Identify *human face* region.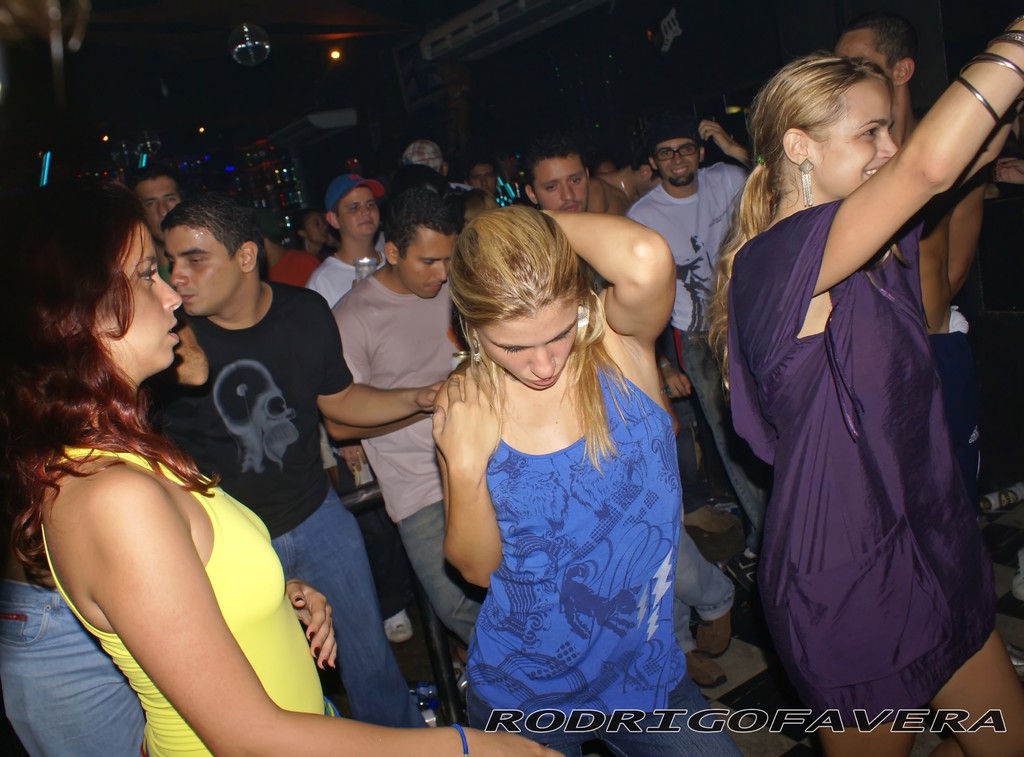
Region: l=468, t=166, r=499, b=192.
